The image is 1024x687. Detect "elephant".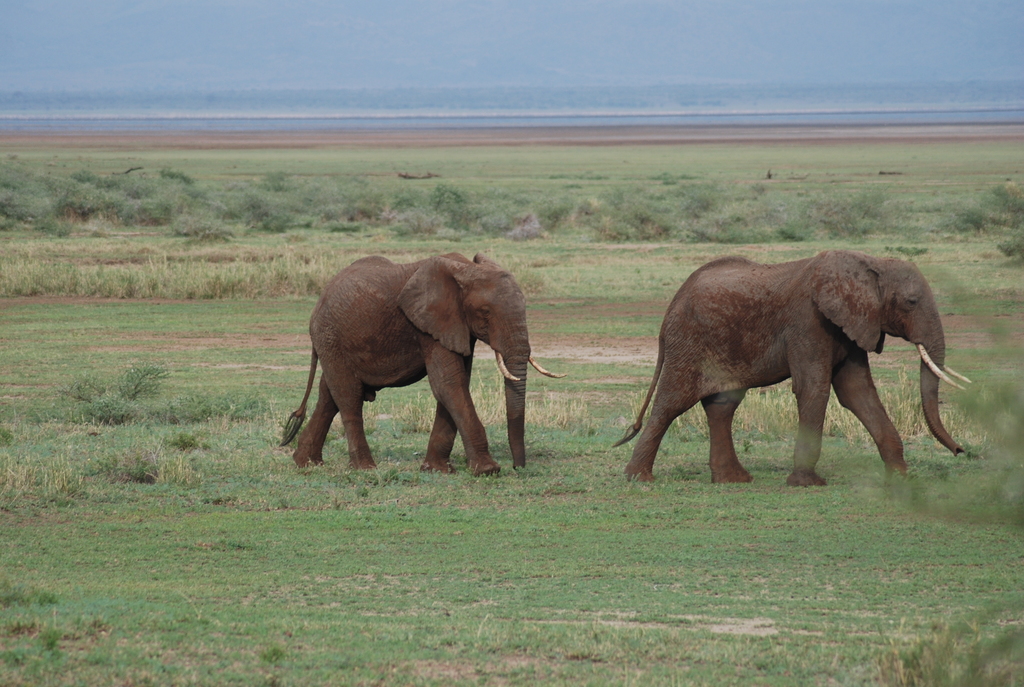
Detection: [left=611, top=245, right=972, bottom=491].
